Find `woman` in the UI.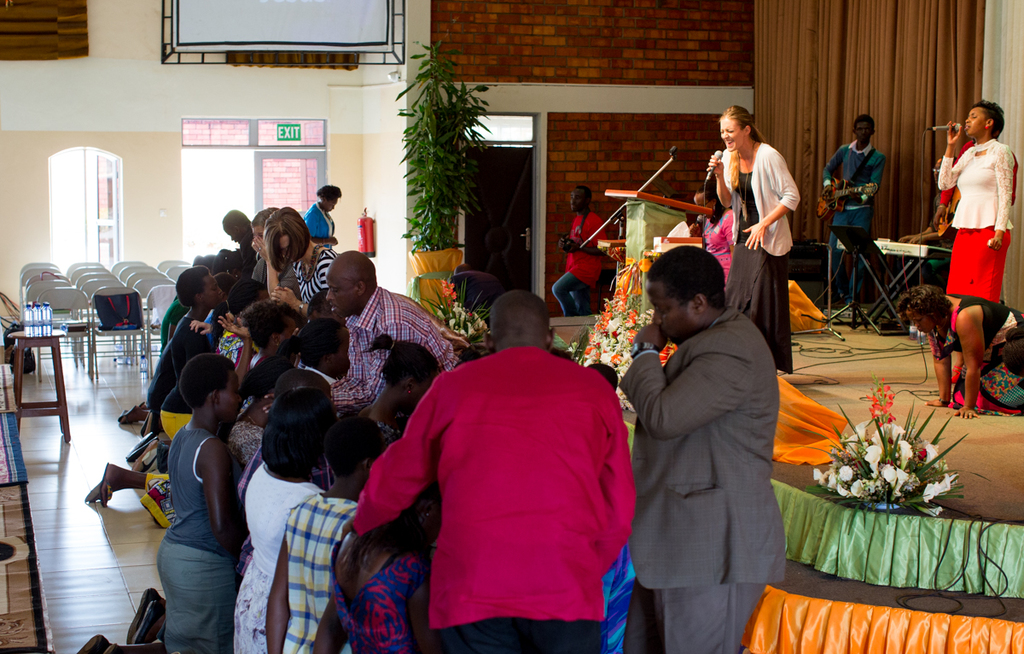
UI element at <bbox>708, 106, 800, 374</bbox>.
